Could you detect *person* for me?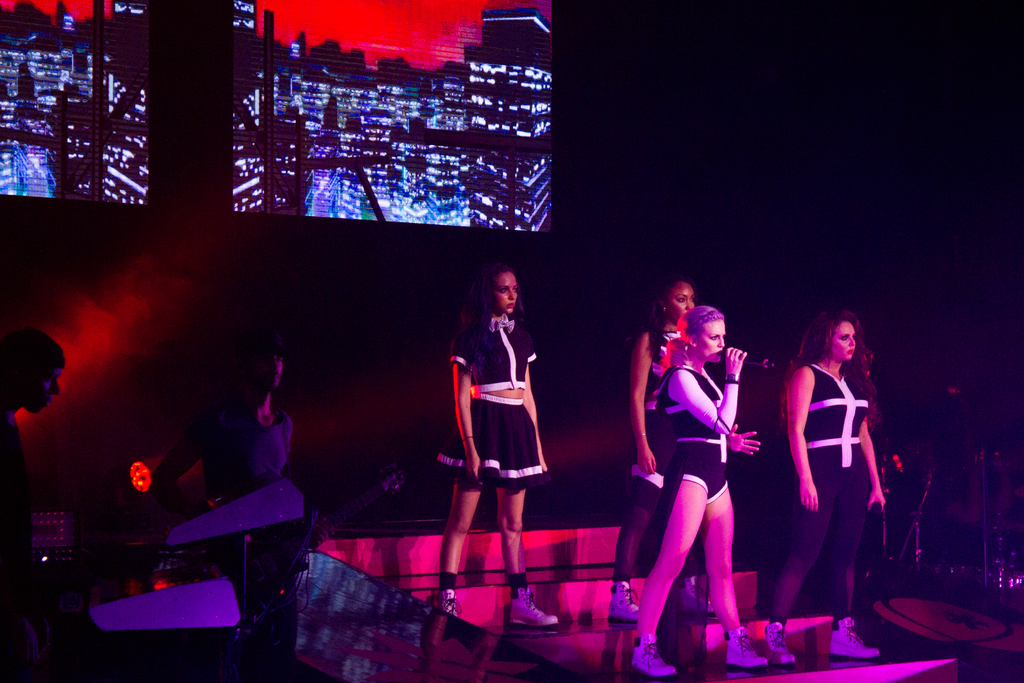
Detection result: Rect(781, 286, 890, 637).
